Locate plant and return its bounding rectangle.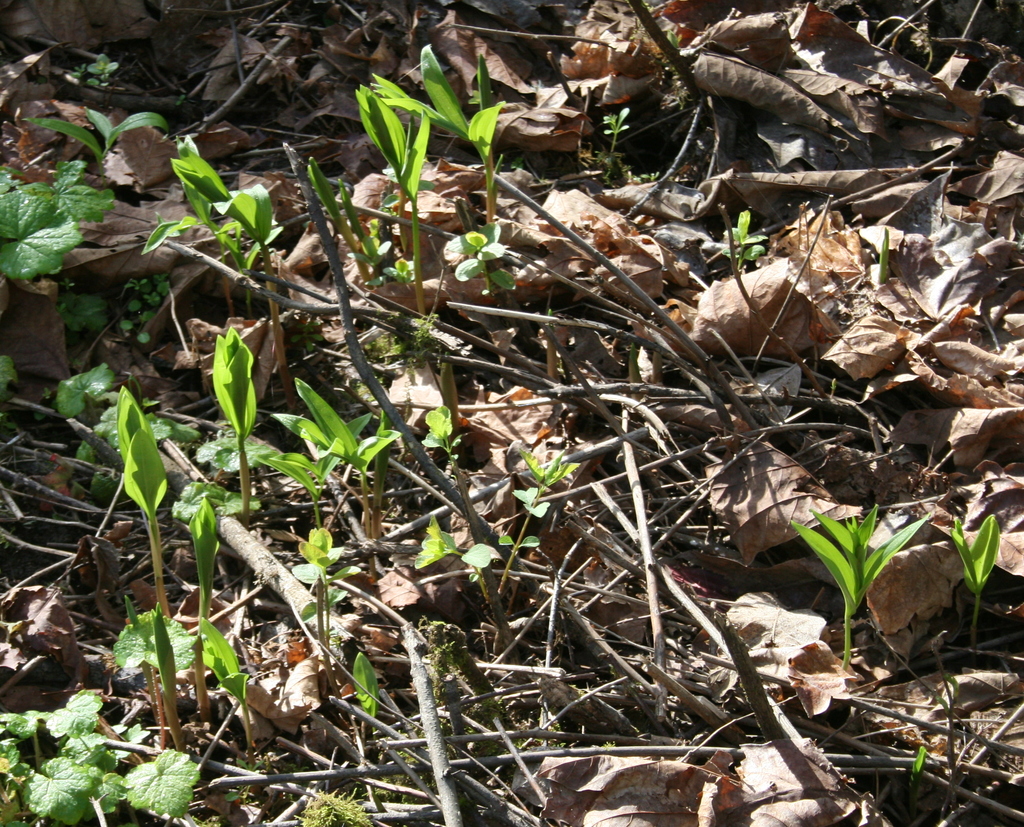
<box>907,736,936,777</box>.
